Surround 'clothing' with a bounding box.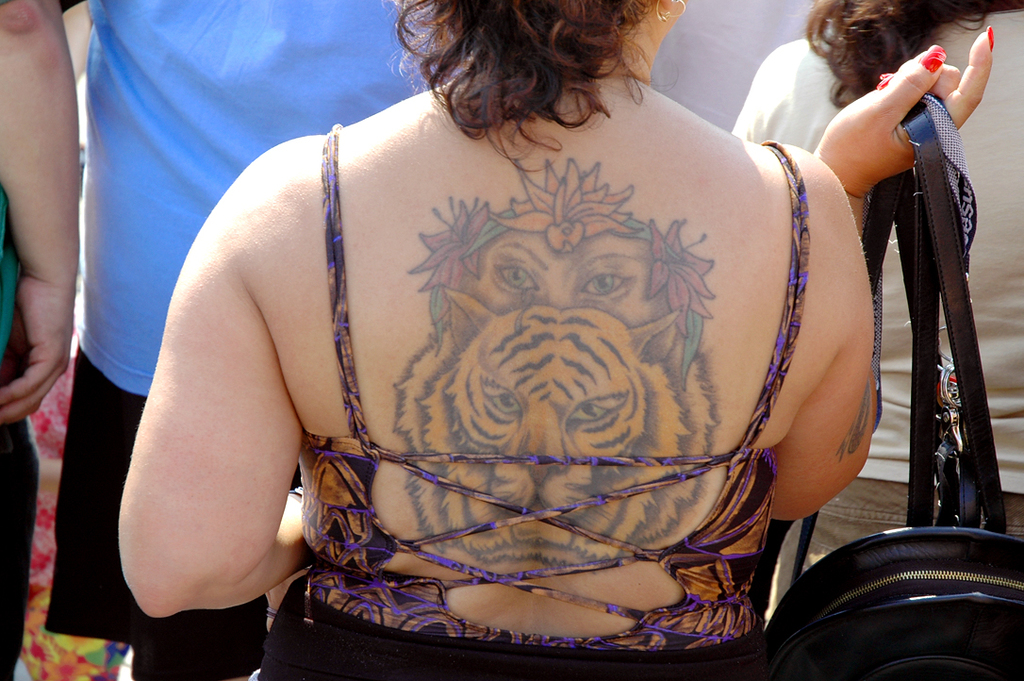
Rect(44, 0, 457, 648).
